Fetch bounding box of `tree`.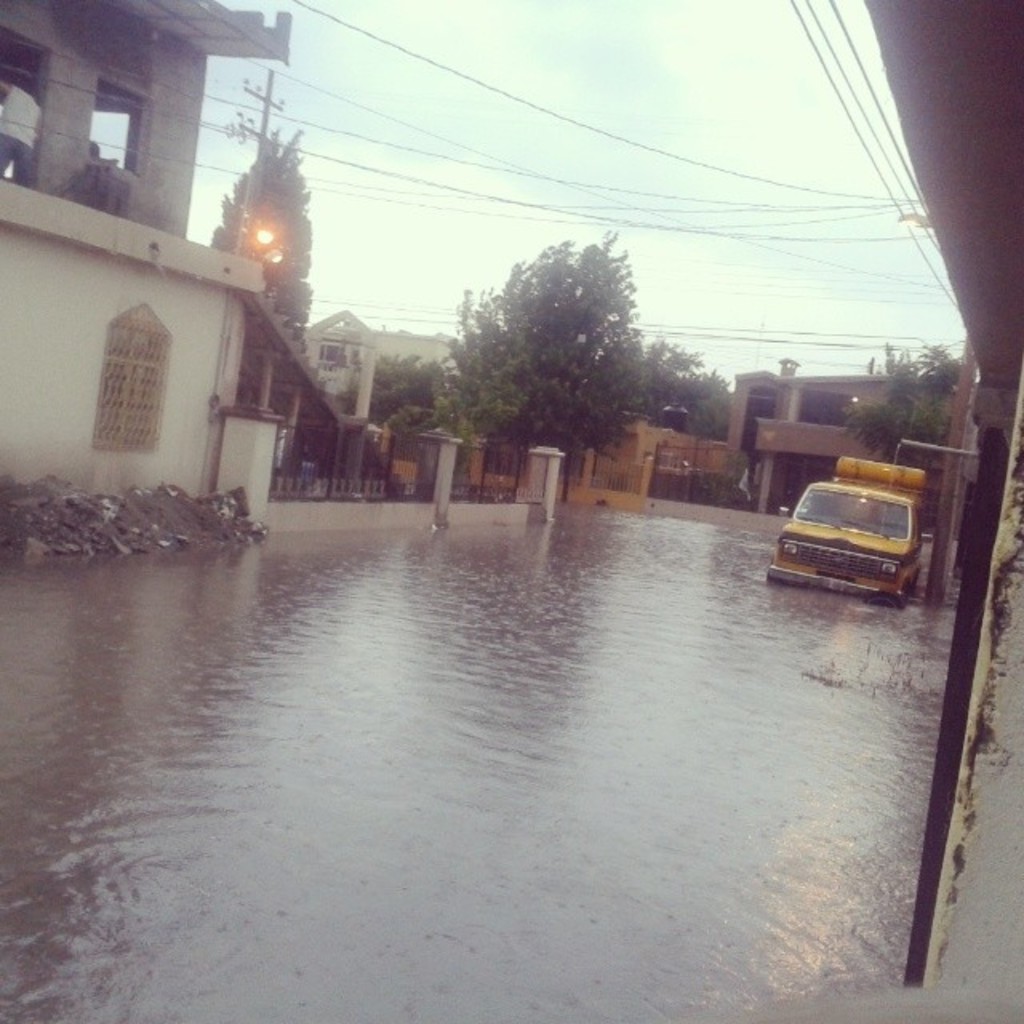
Bbox: BBox(843, 342, 976, 477).
